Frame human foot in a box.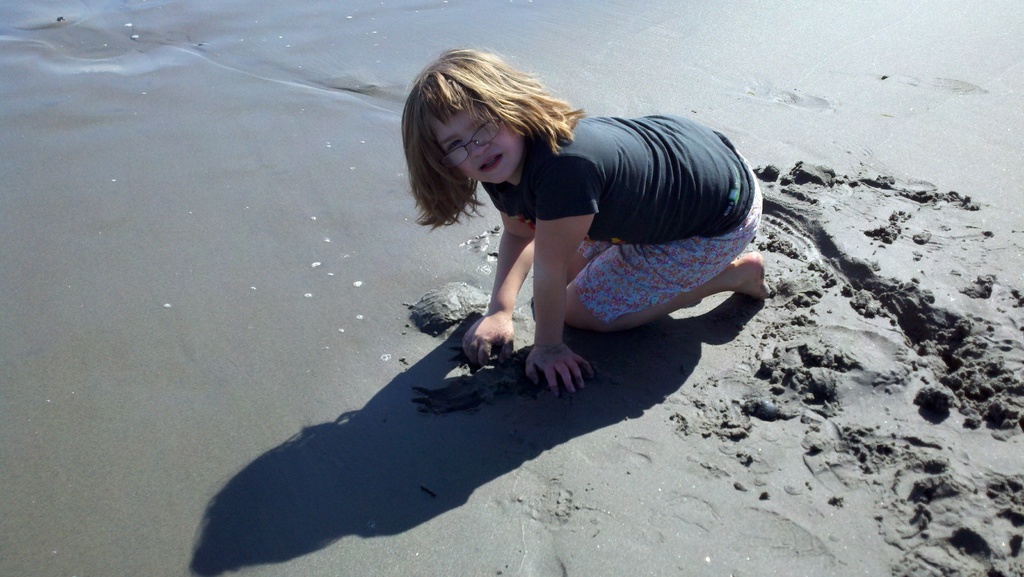
bbox=(731, 248, 780, 297).
